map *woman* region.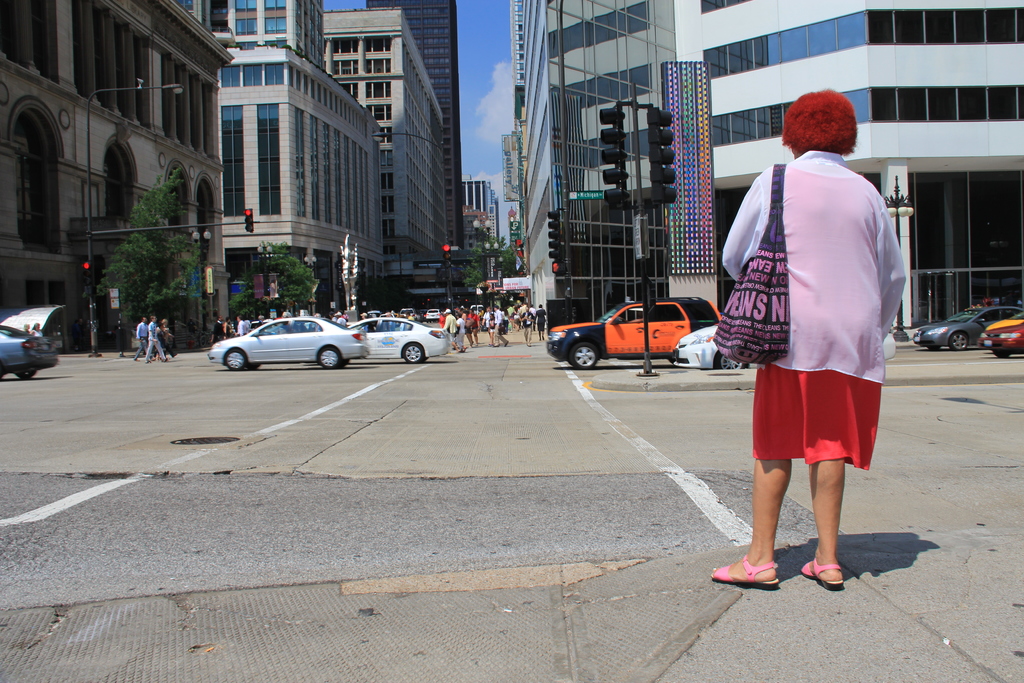
Mapped to (left=457, top=312, right=463, bottom=354).
